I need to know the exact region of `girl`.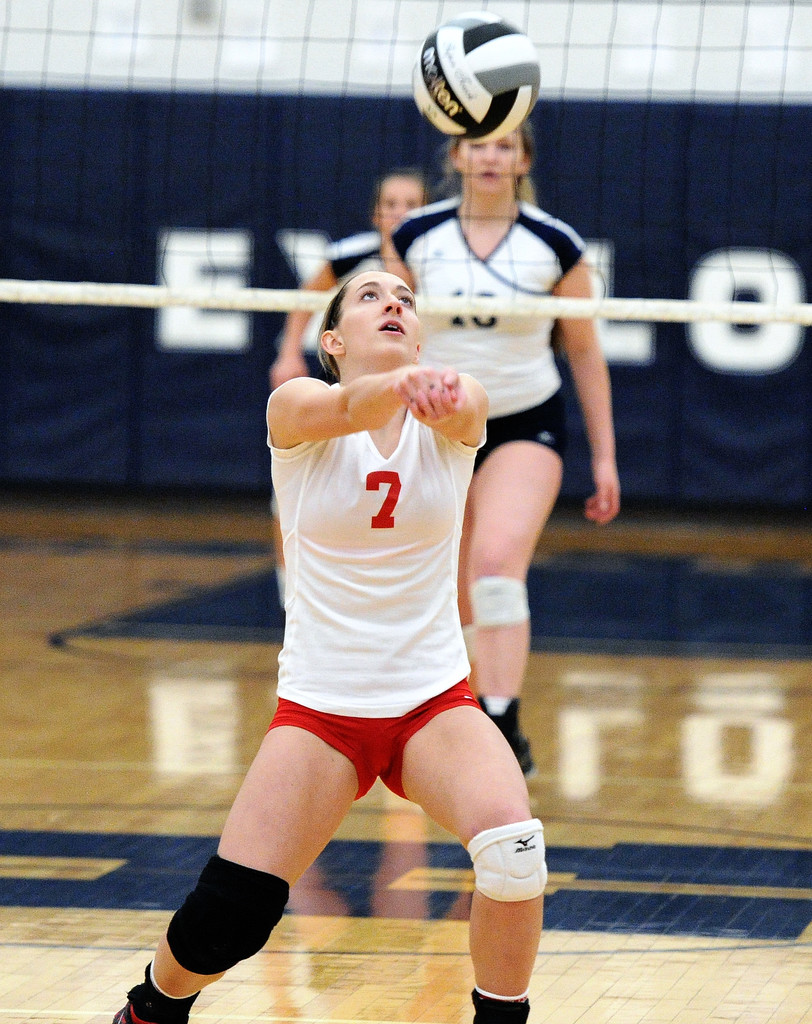
Region: bbox=[384, 111, 619, 772].
